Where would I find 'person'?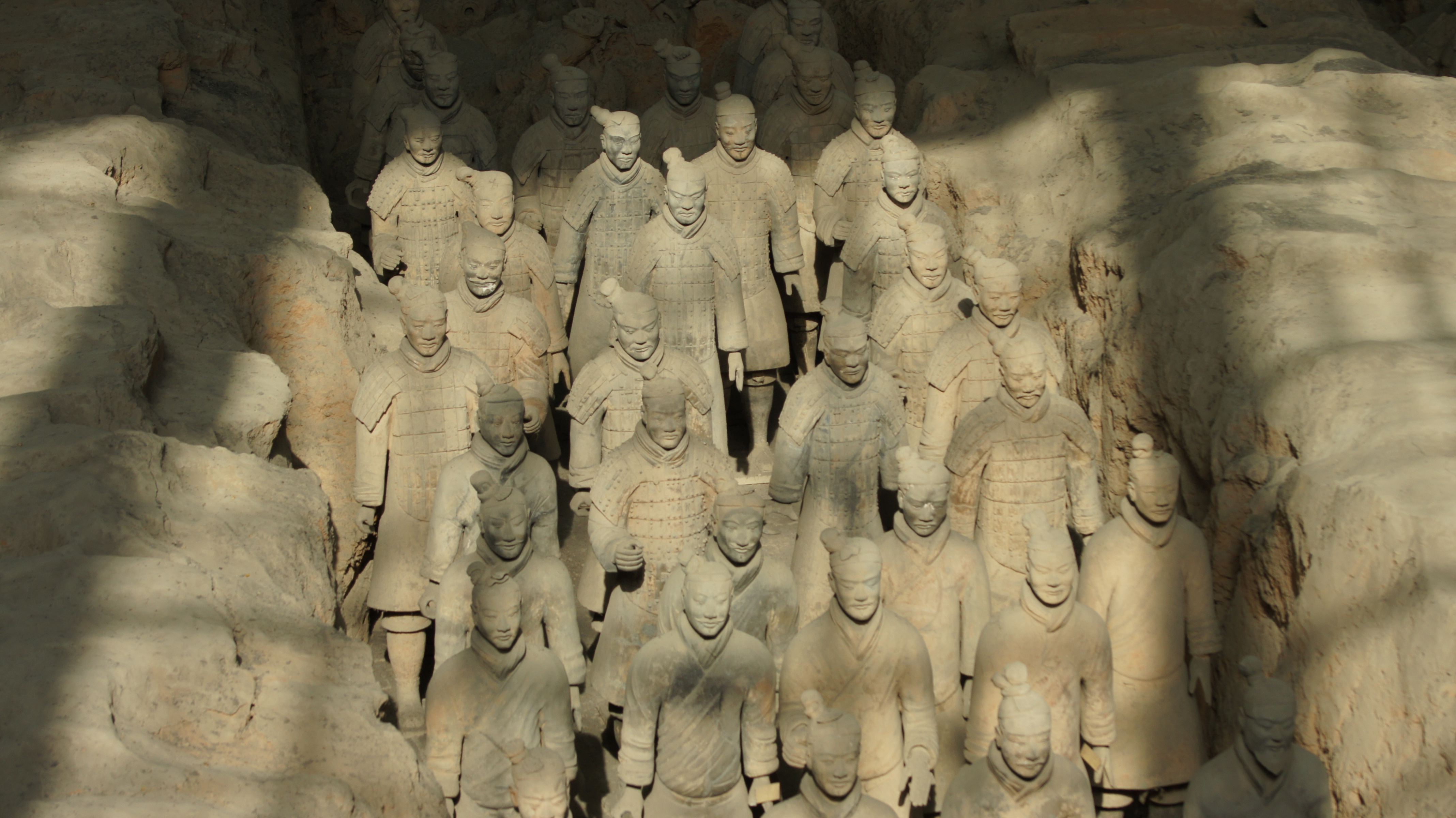
At 146 160 202 249.
